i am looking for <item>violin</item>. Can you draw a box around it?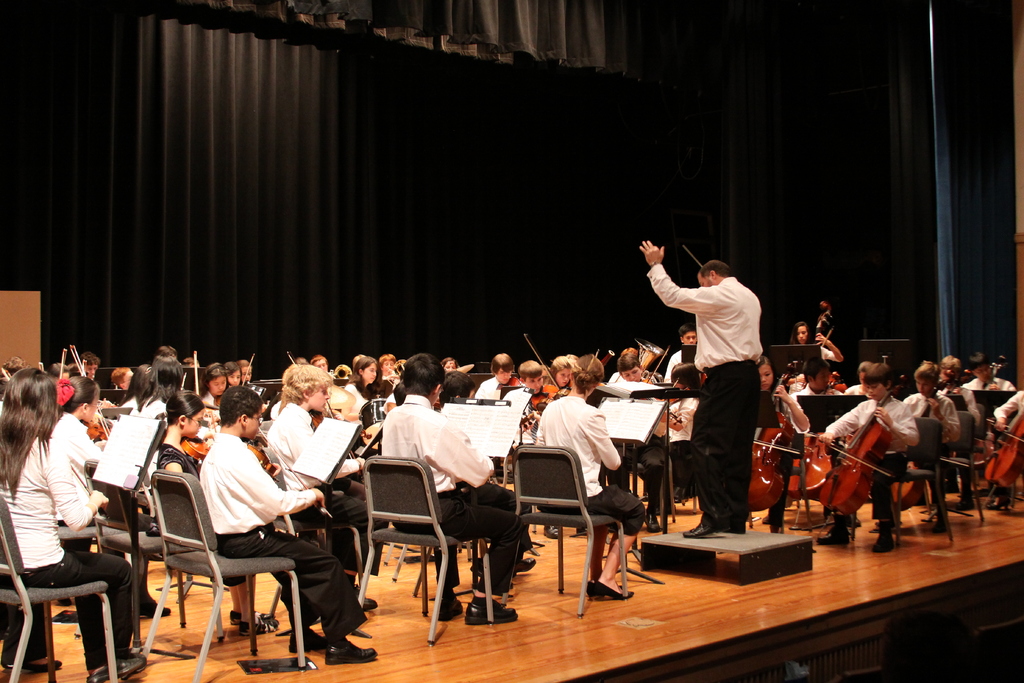
Sure, the bounding box is box=[193, 350, 204, 398].
